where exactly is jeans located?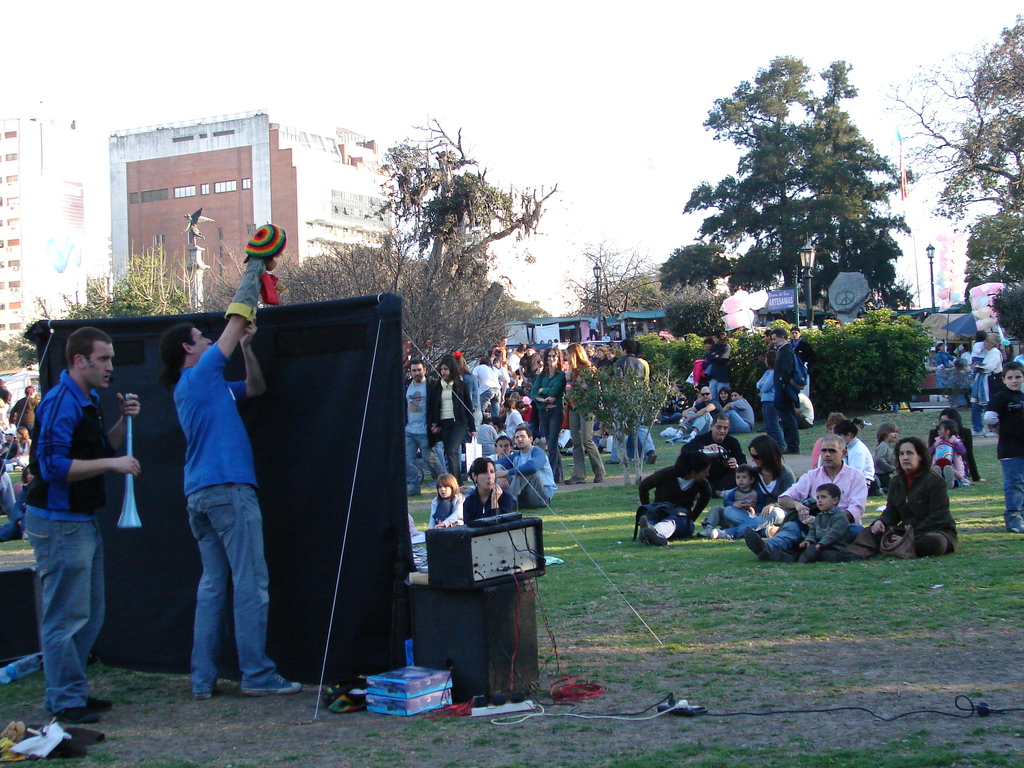
Its bounding box is Rect(760, 403, 785, 447).
